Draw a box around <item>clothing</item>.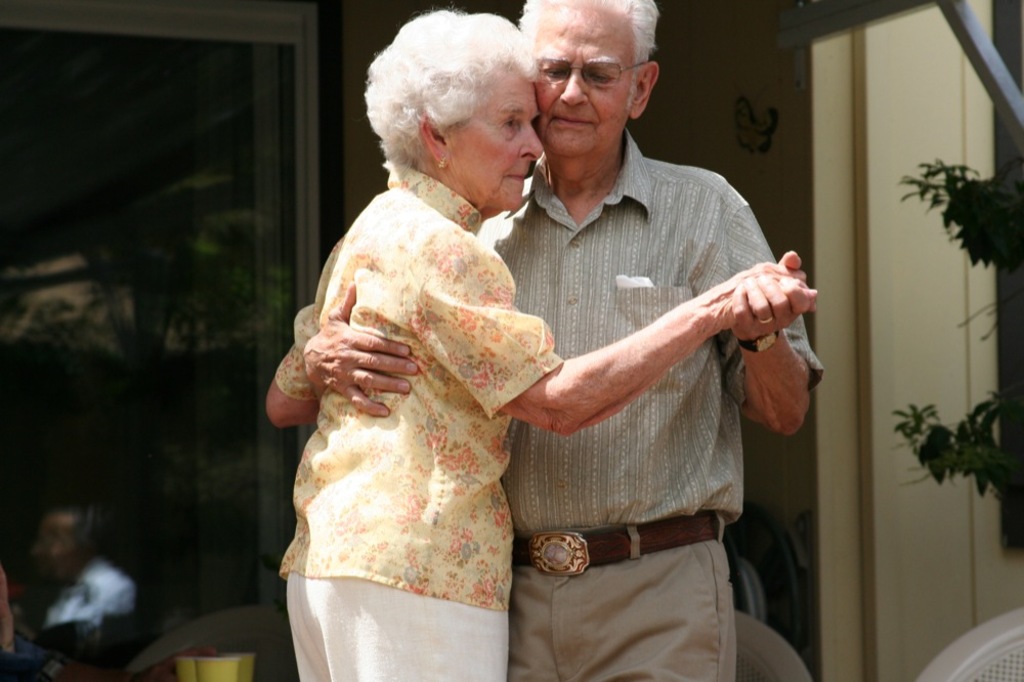
499/118/808/647.
